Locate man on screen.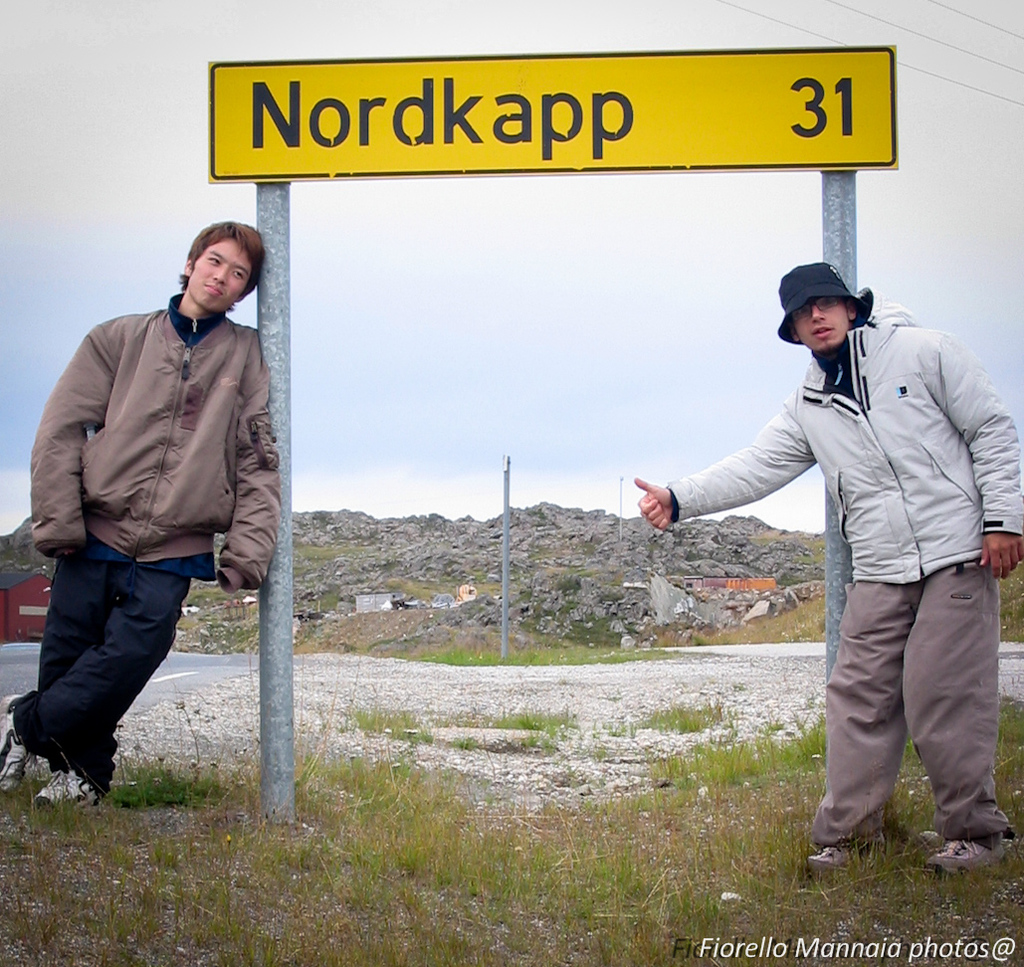
On screen at pyautogui.locateOnScreen(619, 253, 1023, 876).
